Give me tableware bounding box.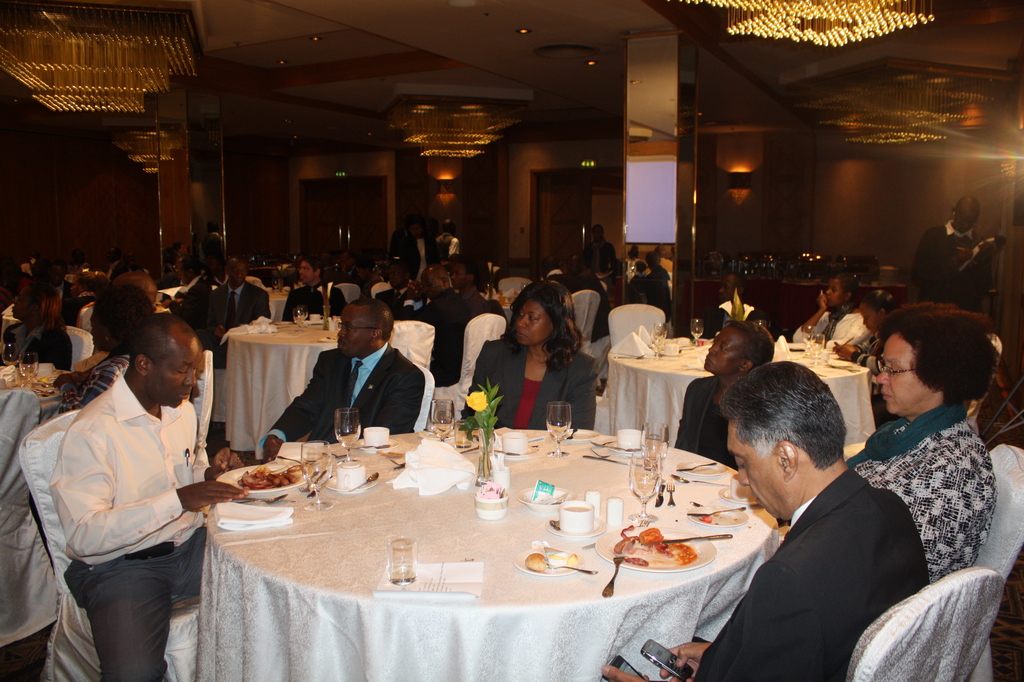
<bbox>455, 422, 472, 448</bbox>.
